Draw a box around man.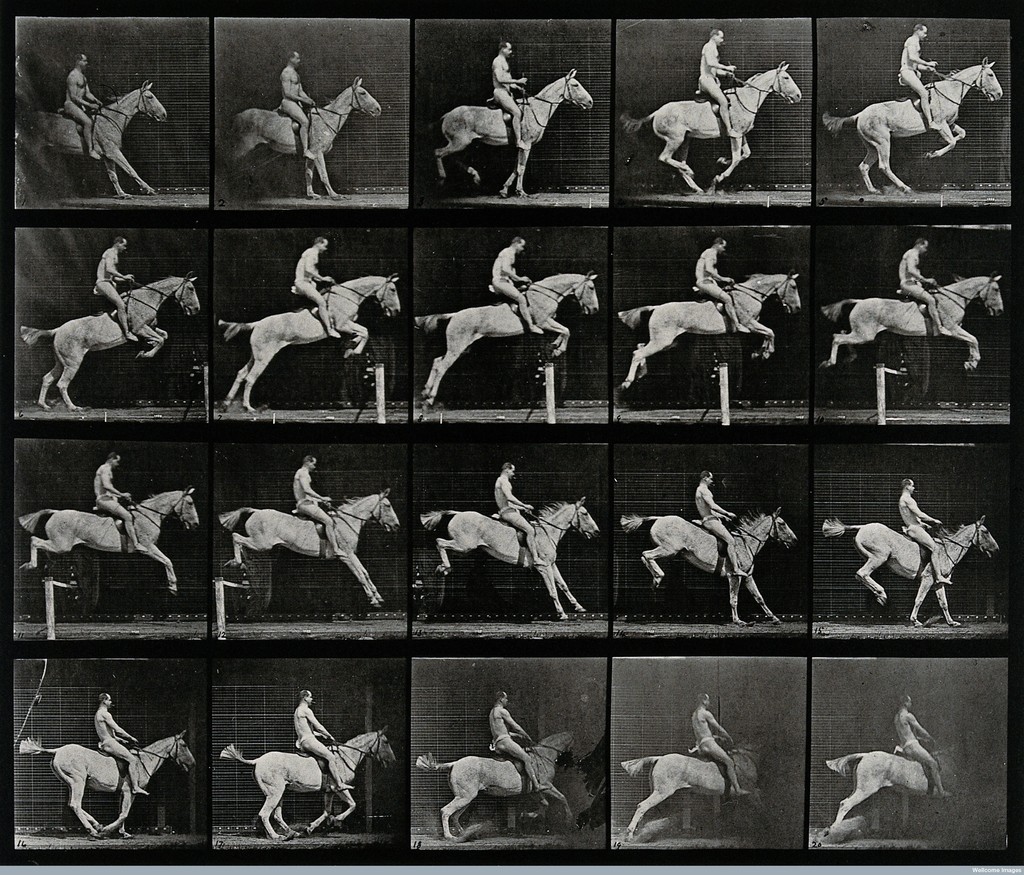
{"x1": 297, "y1": 692, "x2": 356, "y2": 792}.
